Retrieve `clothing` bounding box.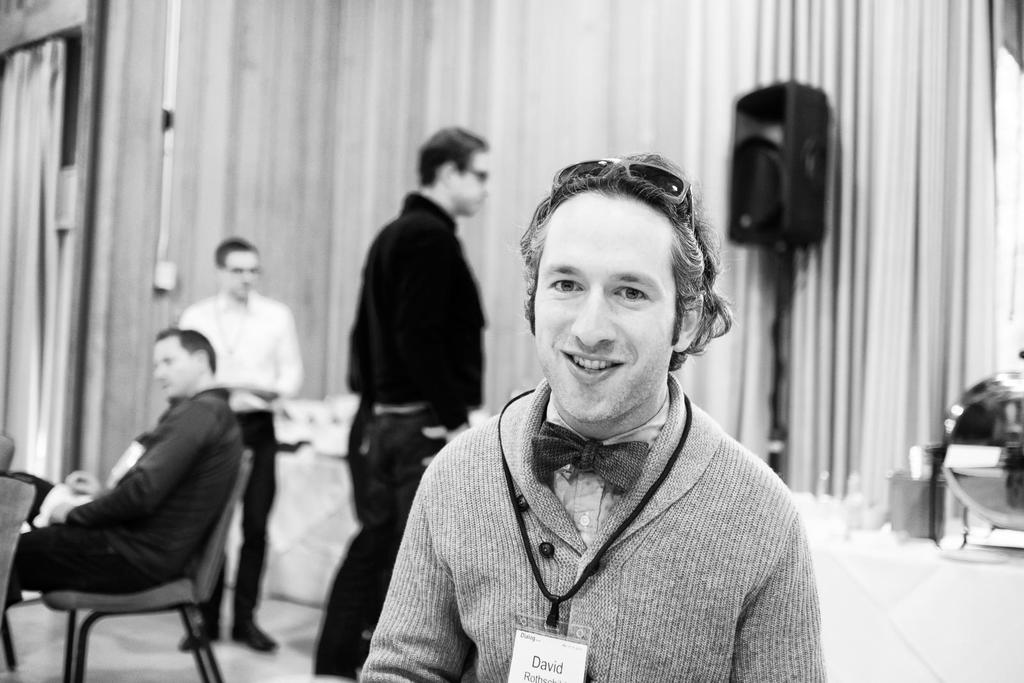
Bounding box: 314,189,484,680.
